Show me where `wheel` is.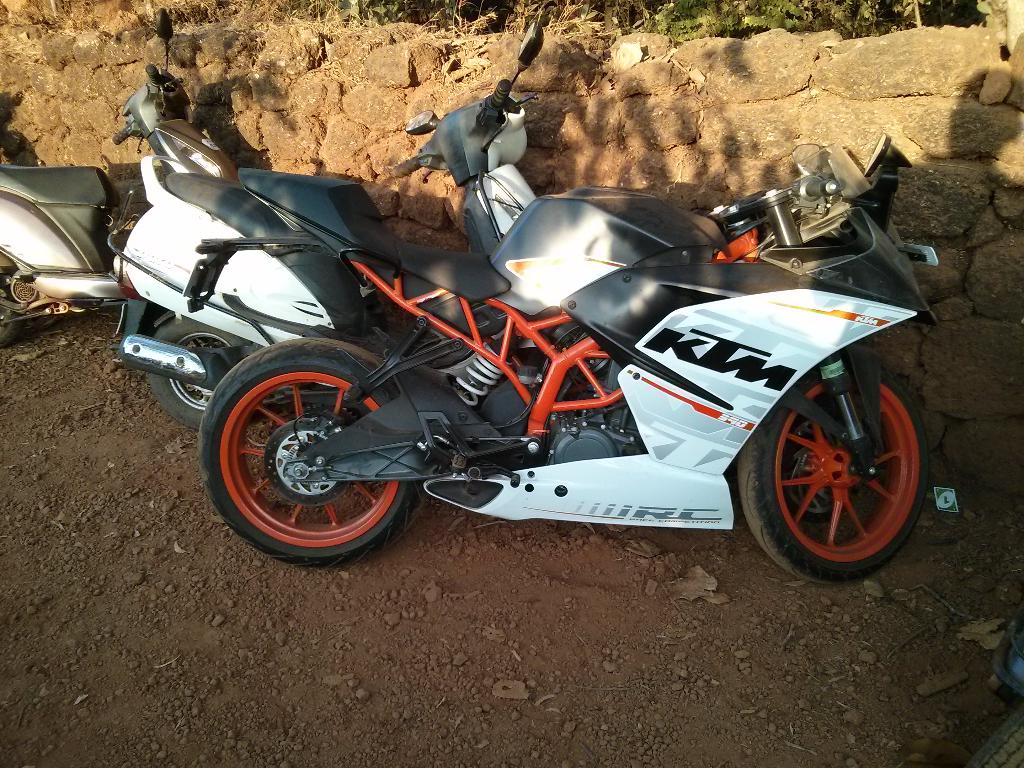
`wheel` is at <region>753, 376, 945, 585</region>.
